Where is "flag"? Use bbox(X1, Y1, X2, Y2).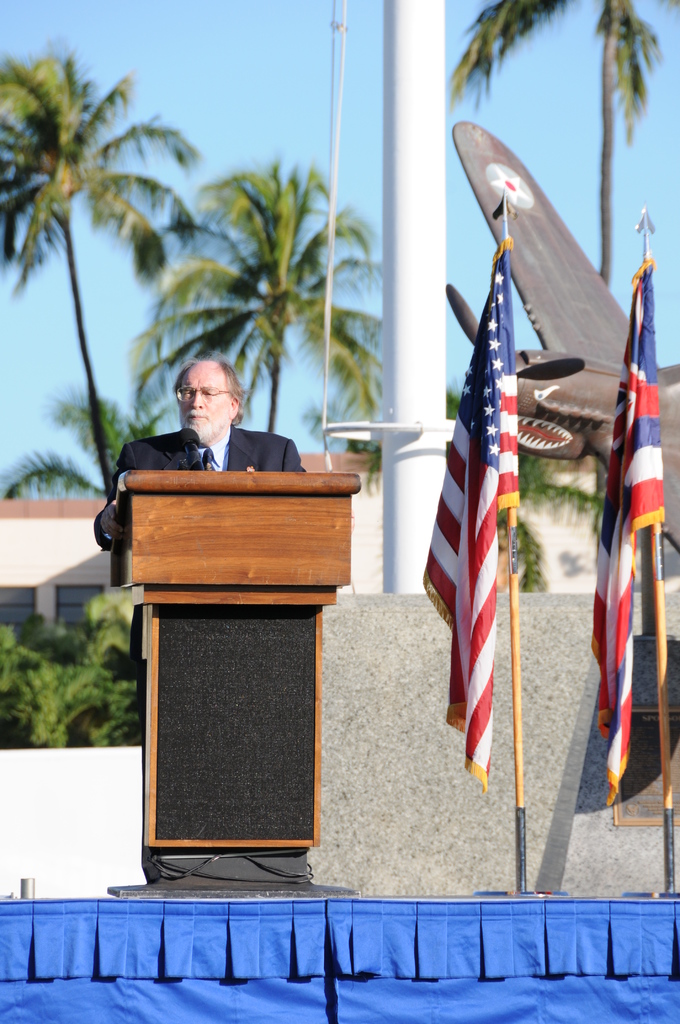
bbox(590, 264, 660, 818).
